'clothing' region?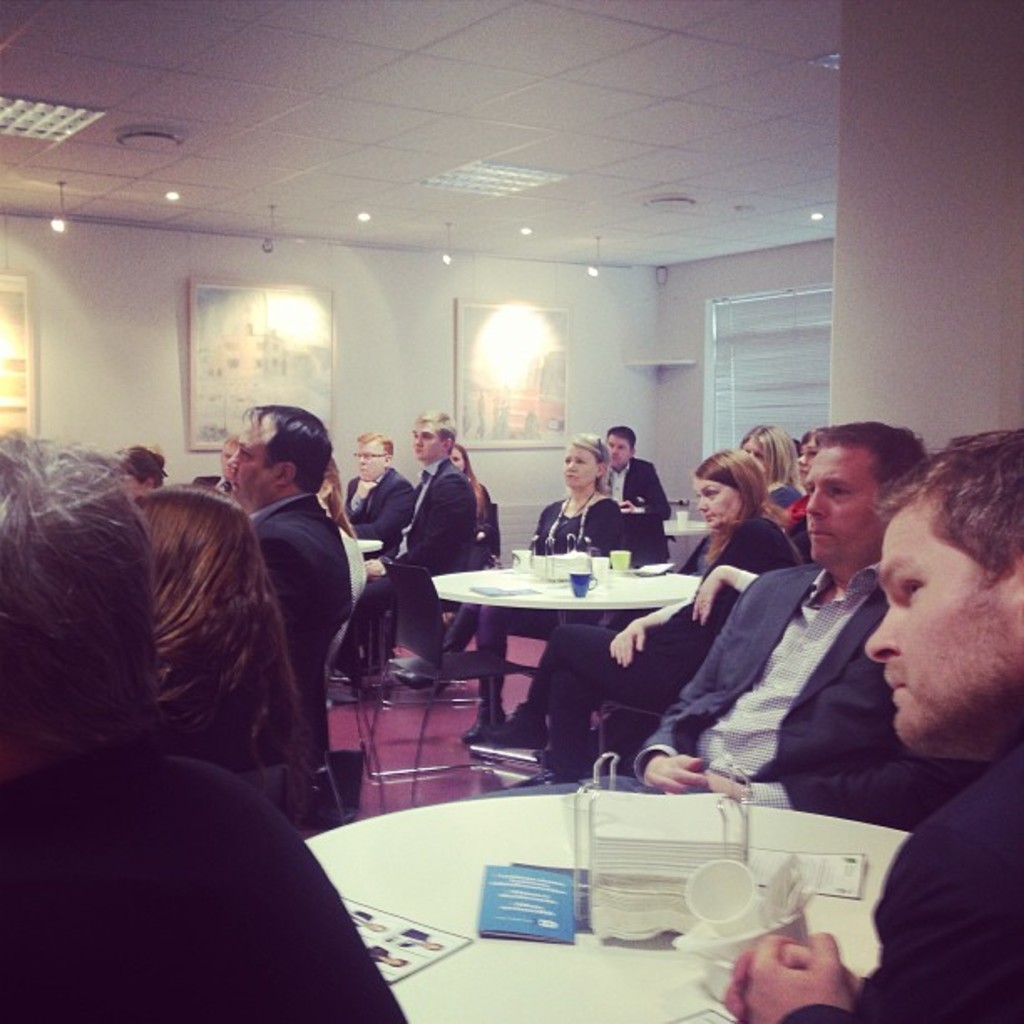
<region>316, 462, 417, 576</region>
